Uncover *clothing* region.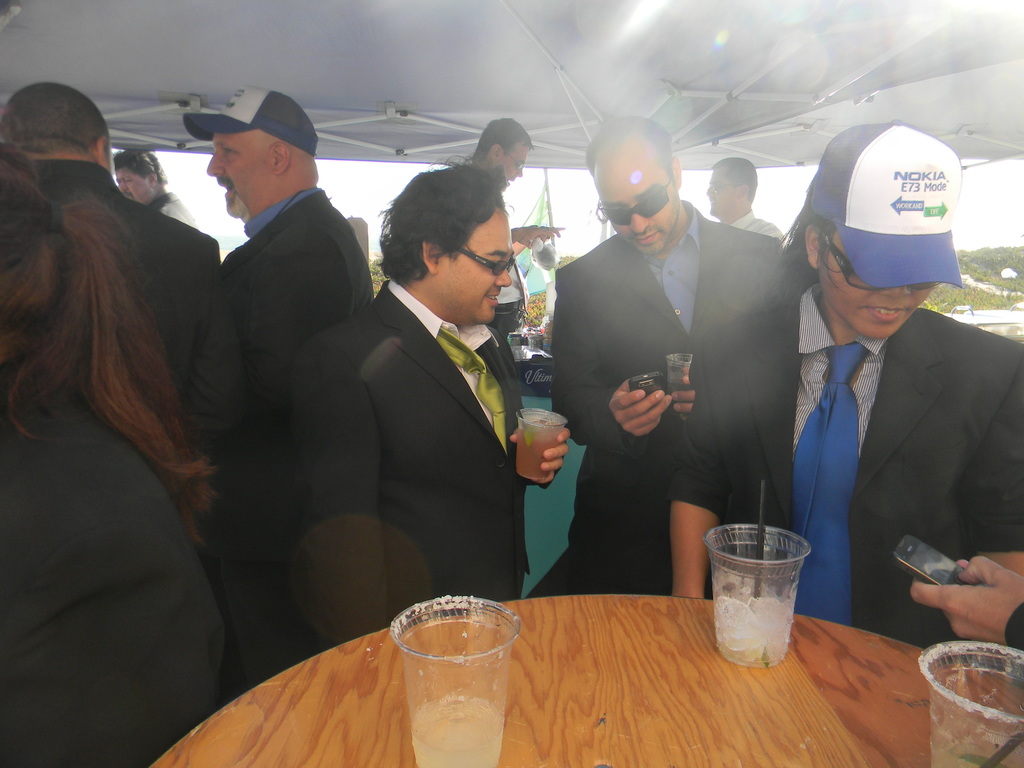
Uncovered: (left=291, top=278, right=531, bottom=643).
